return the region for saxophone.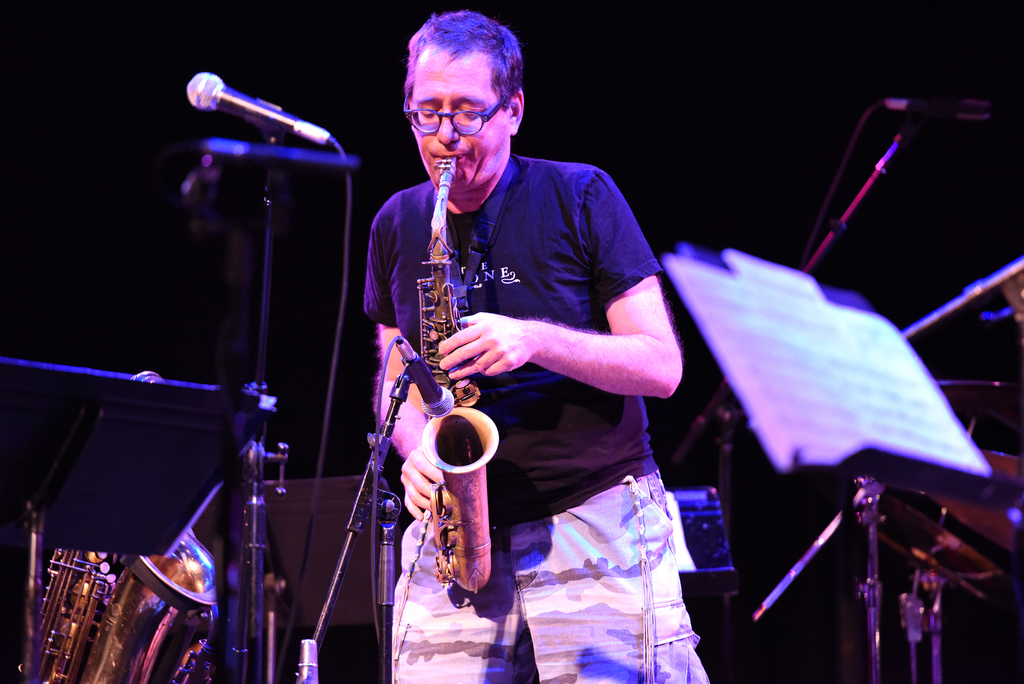
locate(15, 532, 220, 683).
